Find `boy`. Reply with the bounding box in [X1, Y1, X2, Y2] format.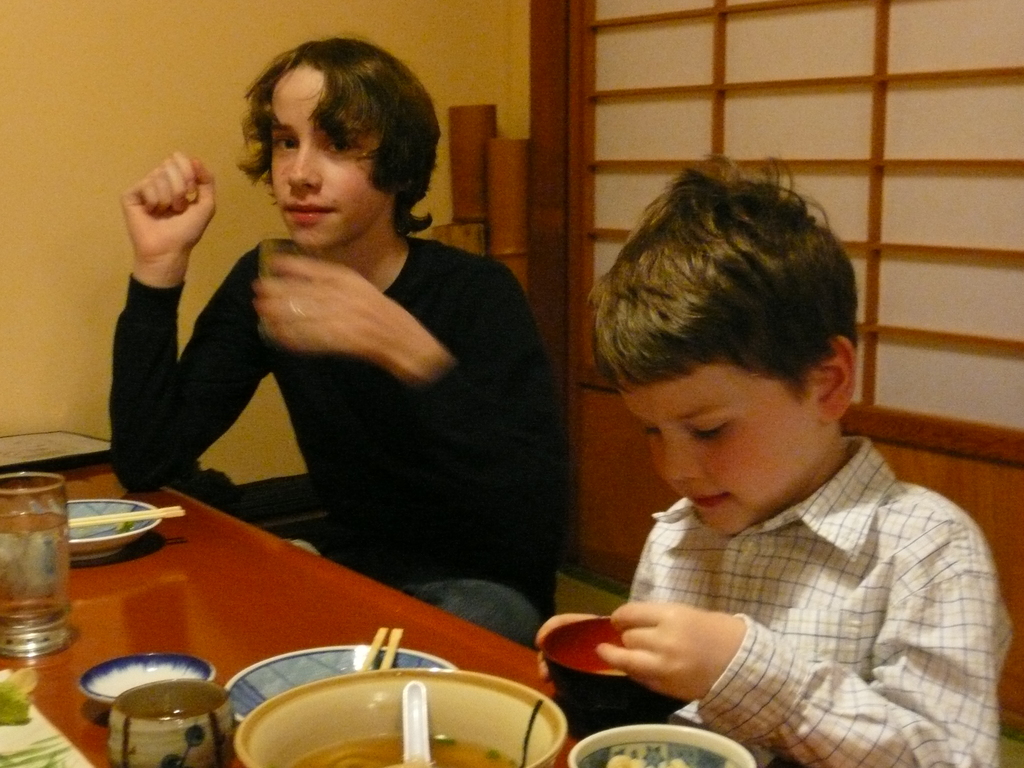
[99, 42, 564, 659].
